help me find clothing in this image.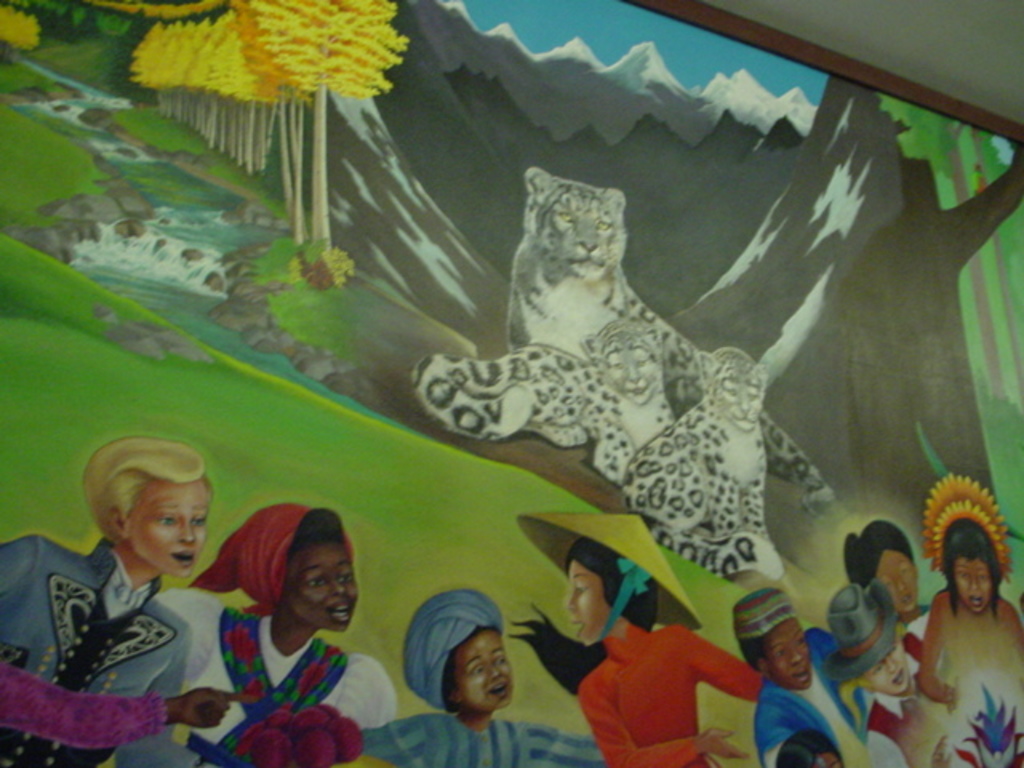
Found it: 355:709:597:766.
